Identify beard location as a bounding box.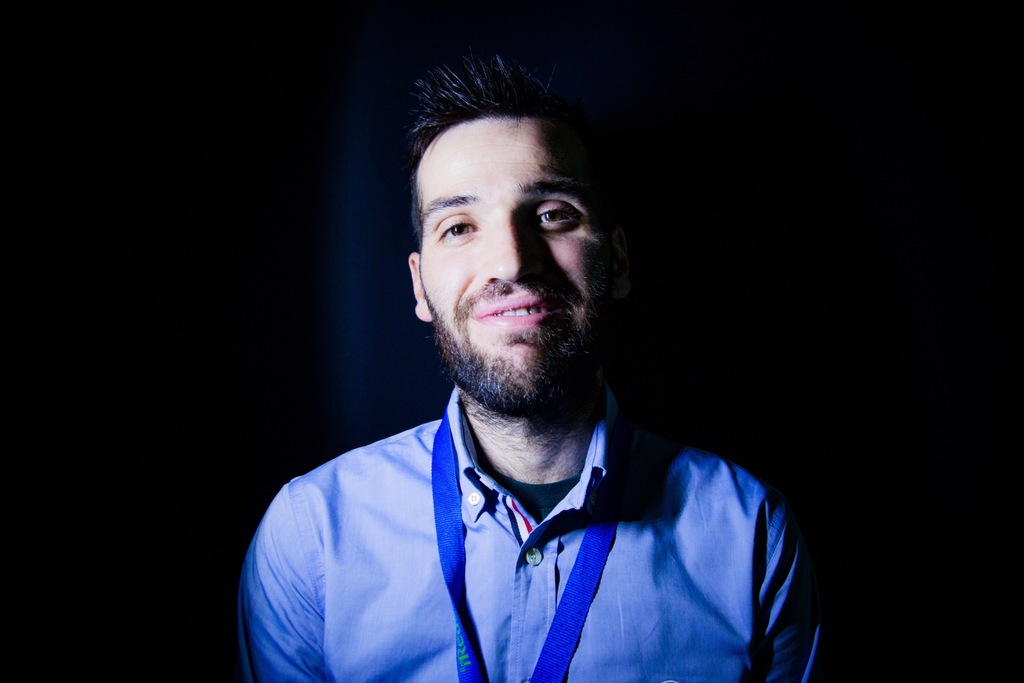
BBox(424, 263, 616, 419).
